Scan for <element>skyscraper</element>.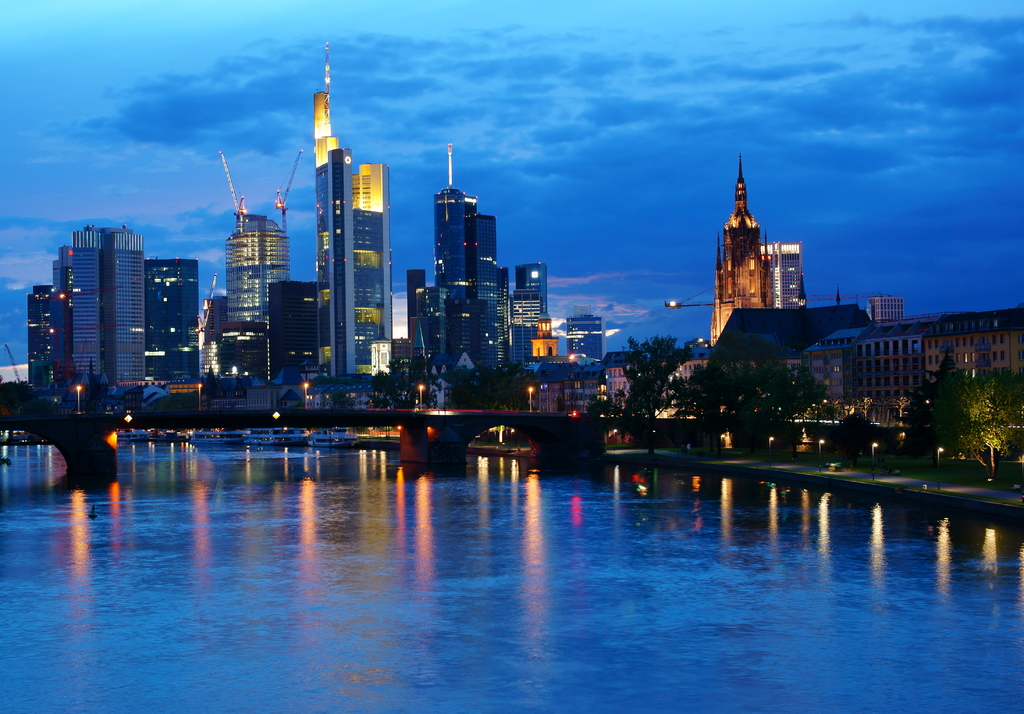
Scan result: region(562, 311, 609, 369).
